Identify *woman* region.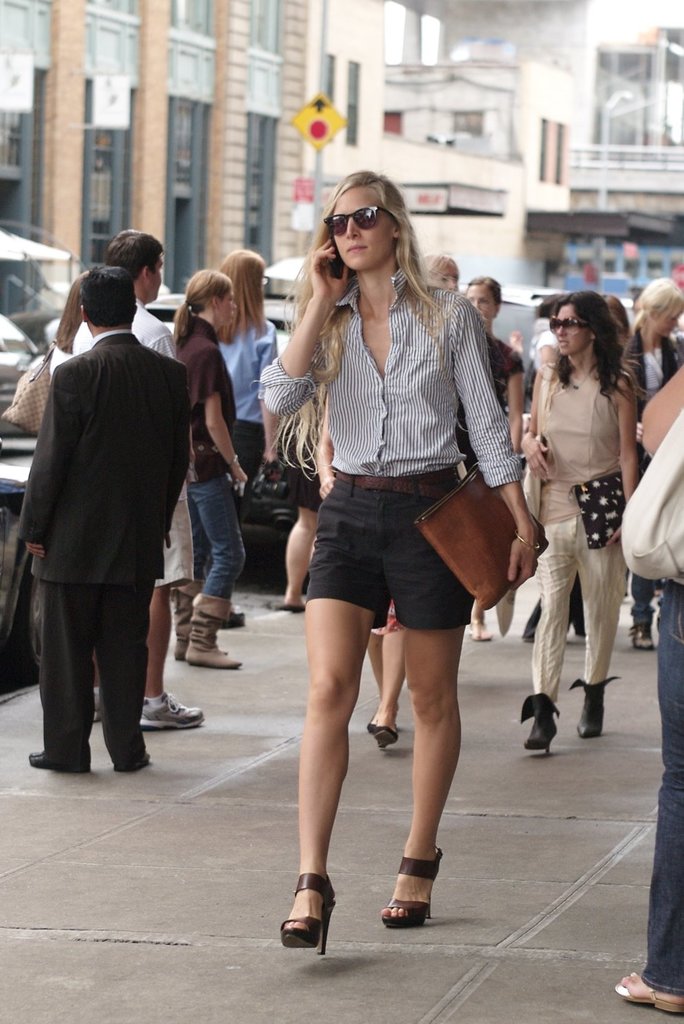
Region: x1=520, y1=290, x2=636, y2=755.
